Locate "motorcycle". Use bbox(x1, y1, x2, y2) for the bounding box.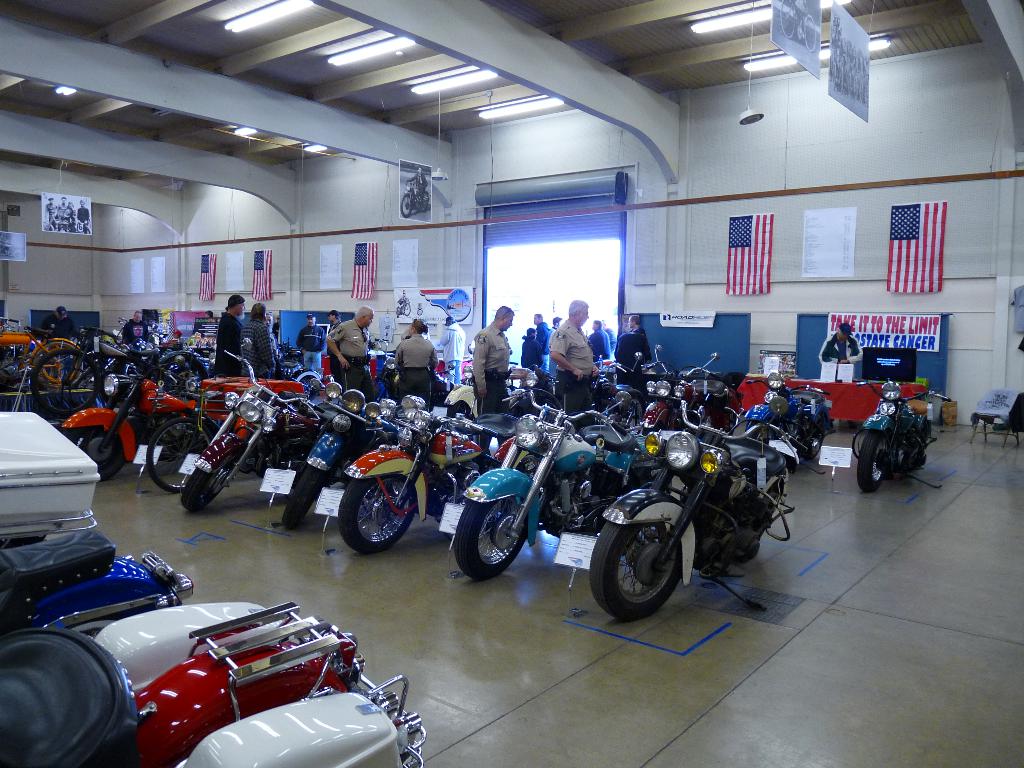
bbox(0, 604, 428, 767).
